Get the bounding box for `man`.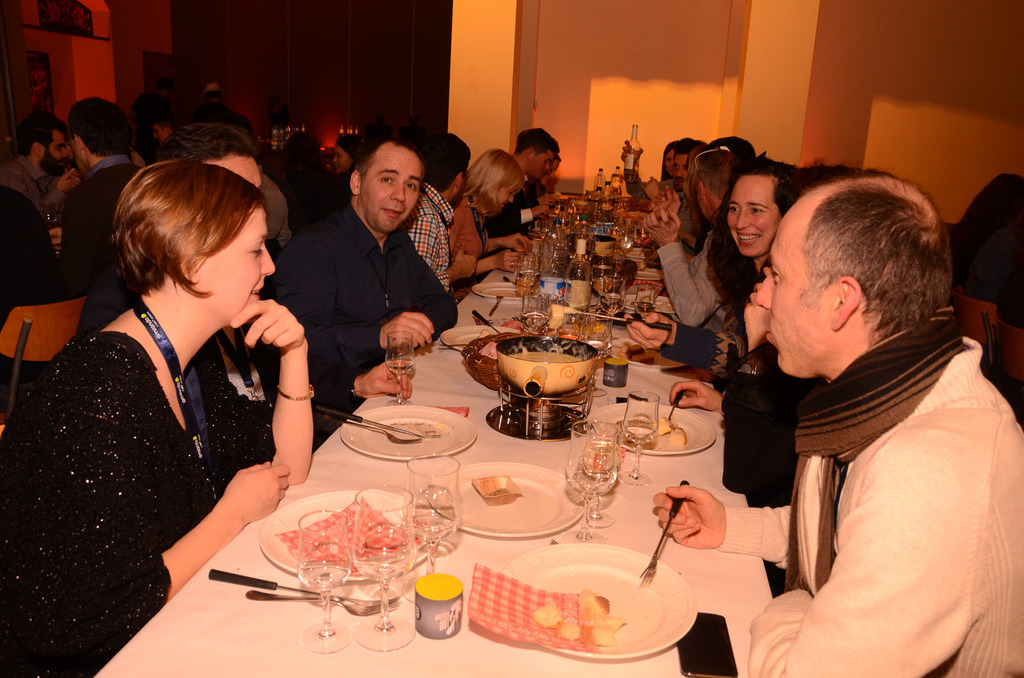
<bbox>4, 114, 86, 255</bbox>.
